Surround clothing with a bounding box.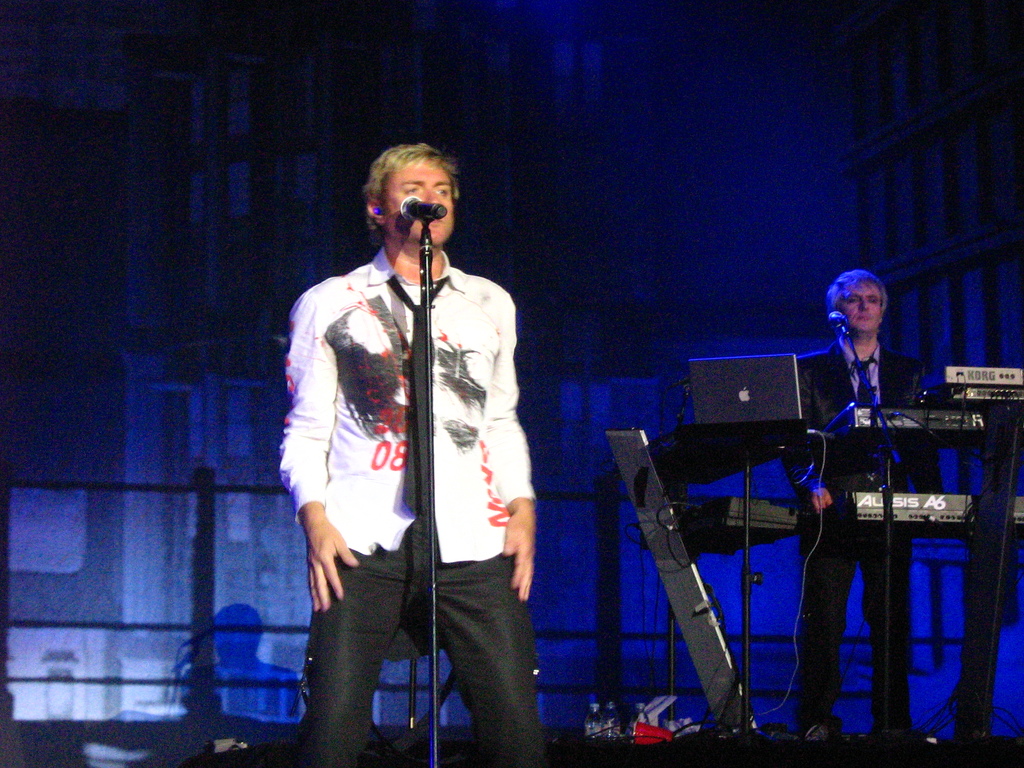
283, 173, 554, 746.
